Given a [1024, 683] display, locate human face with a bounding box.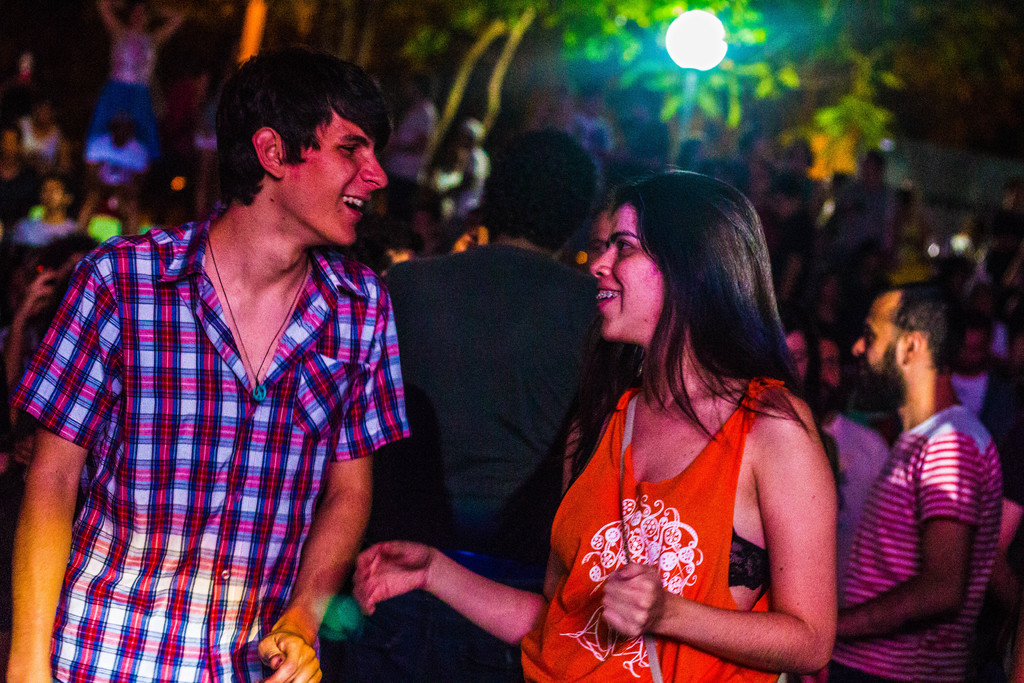
Located: x1=130, y1=6, x2=150, y2=31.
